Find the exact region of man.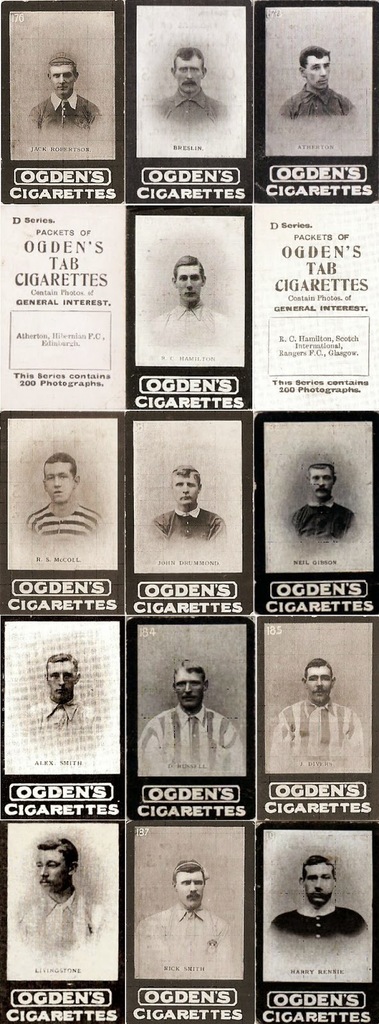
Exact region: <region>26, 648, 103, 735</region>.
